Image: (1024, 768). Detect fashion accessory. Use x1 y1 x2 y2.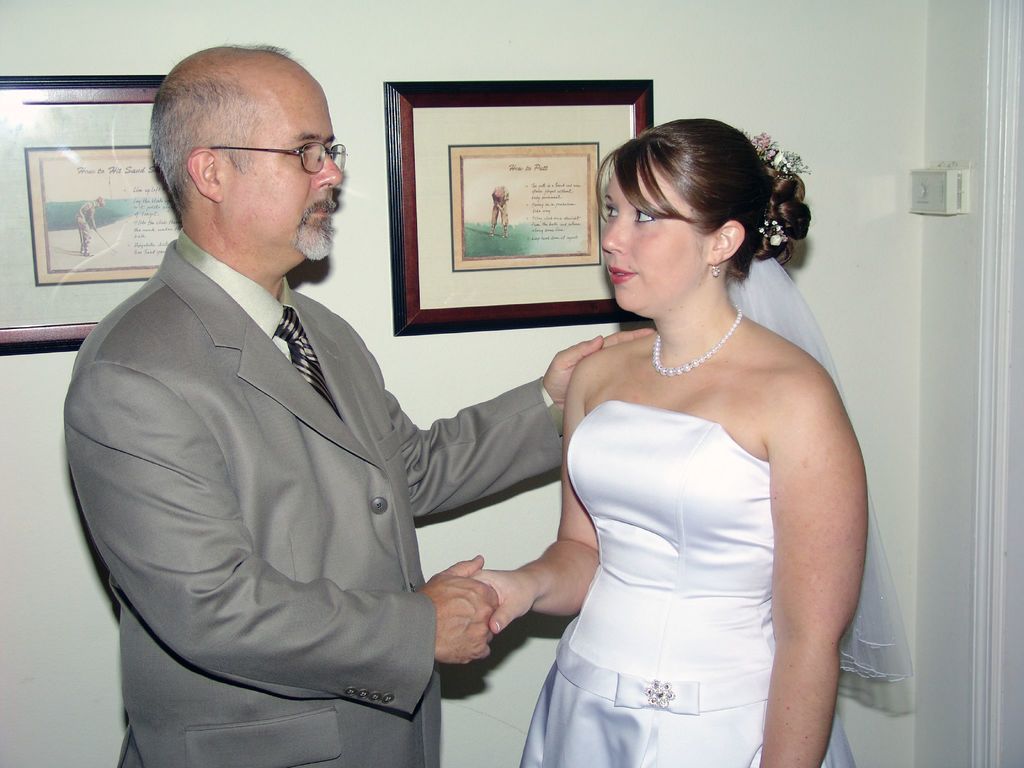
275 306 339 415.
